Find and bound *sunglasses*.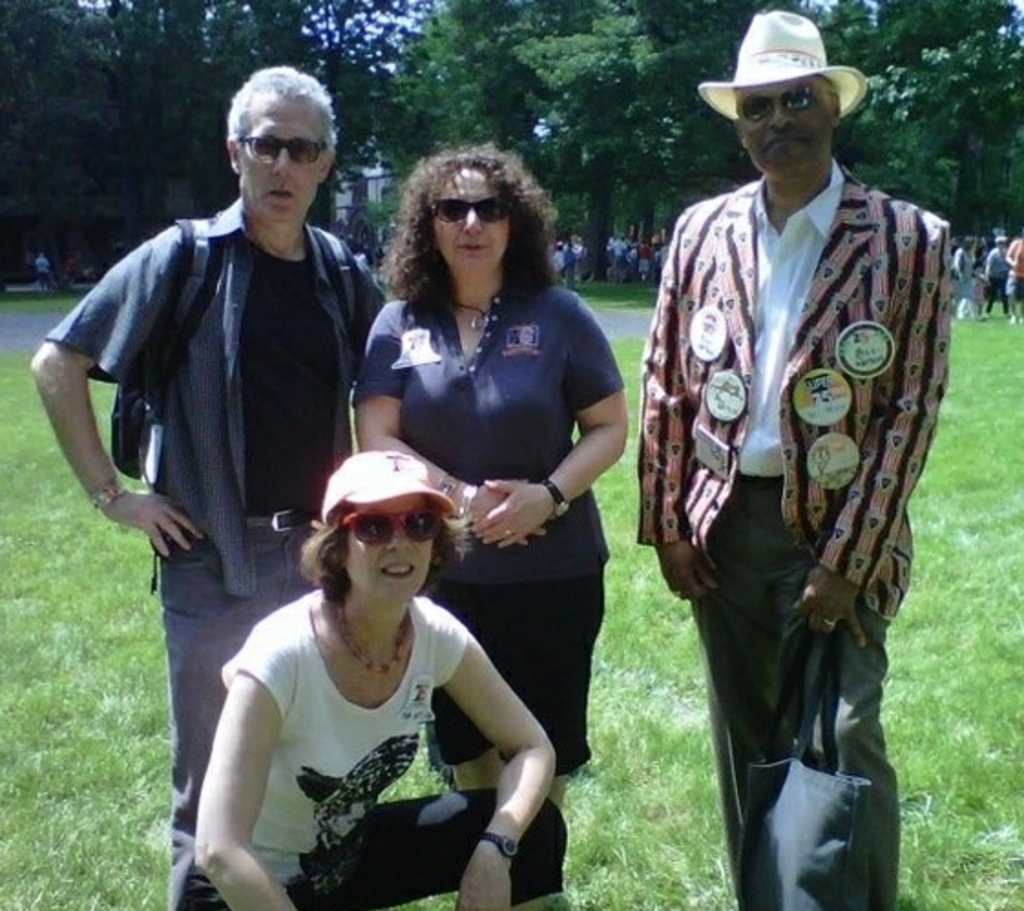
Bound: {"left": 736, "top": 75, "right": 814, "bottom": 122}.
